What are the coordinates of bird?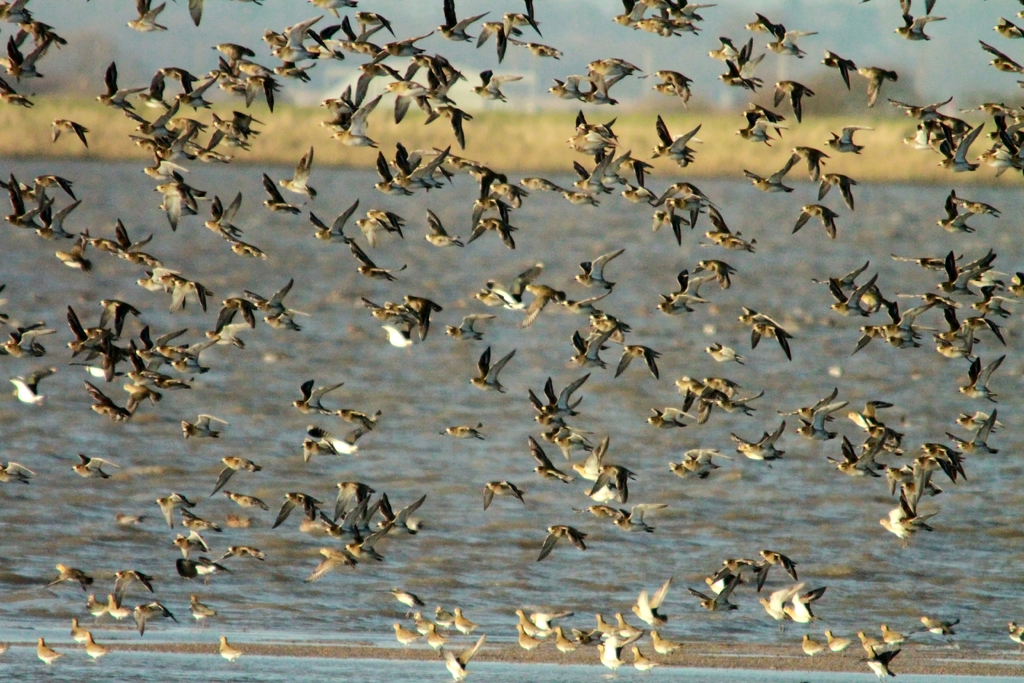
select_region(209, 644, 244, 665).
